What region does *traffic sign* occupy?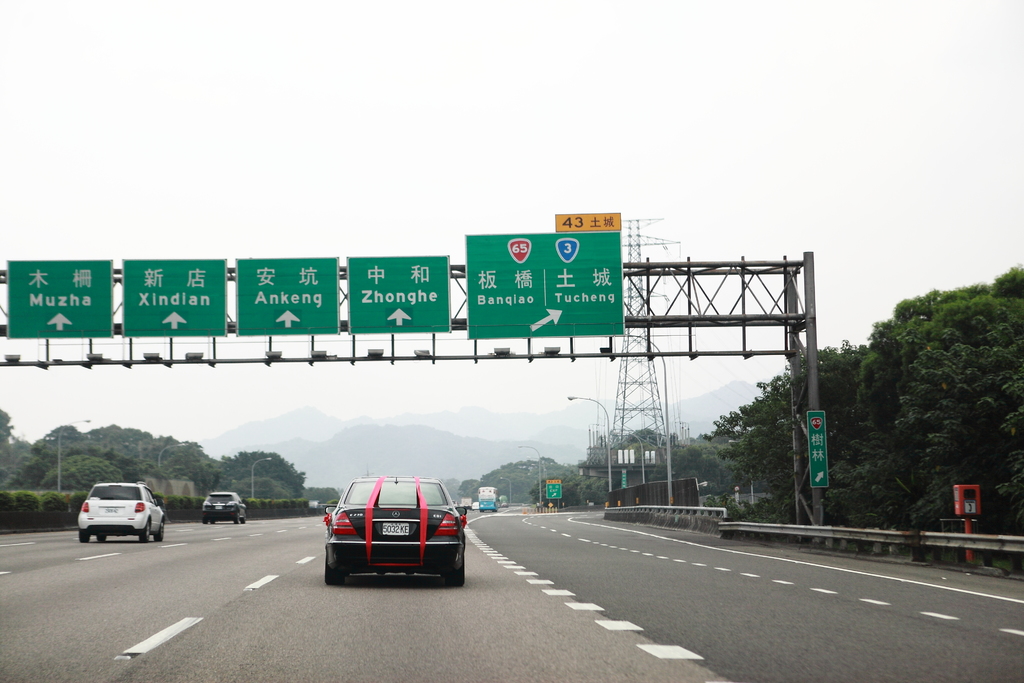
(233,255,340,335).
